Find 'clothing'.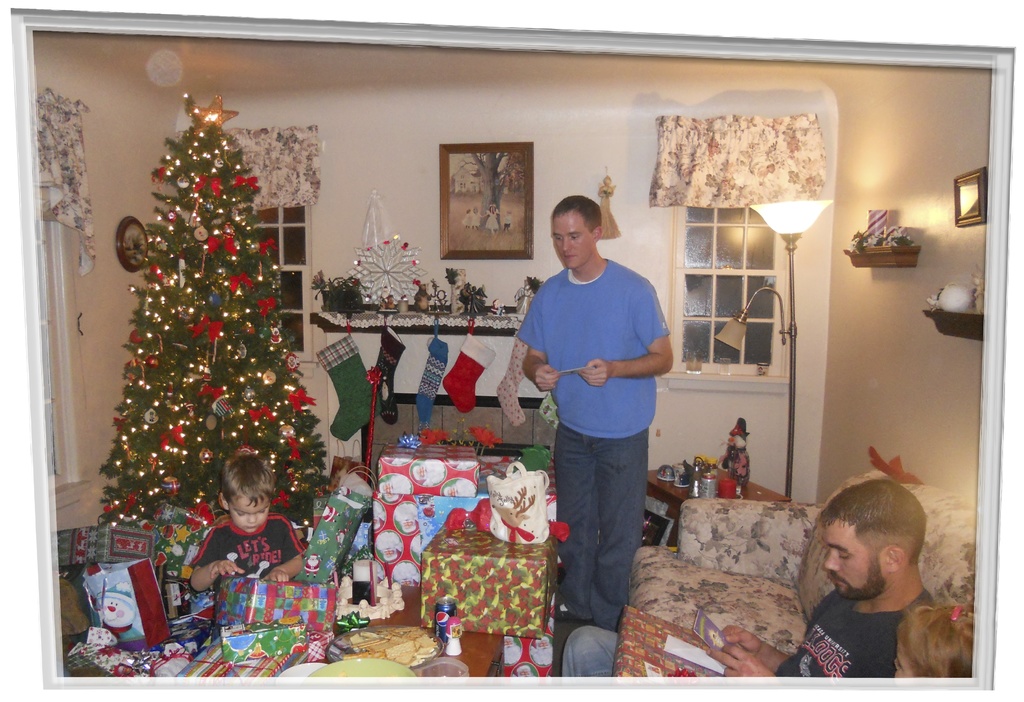
[left=504, top=212, right=512, bottom=228].
